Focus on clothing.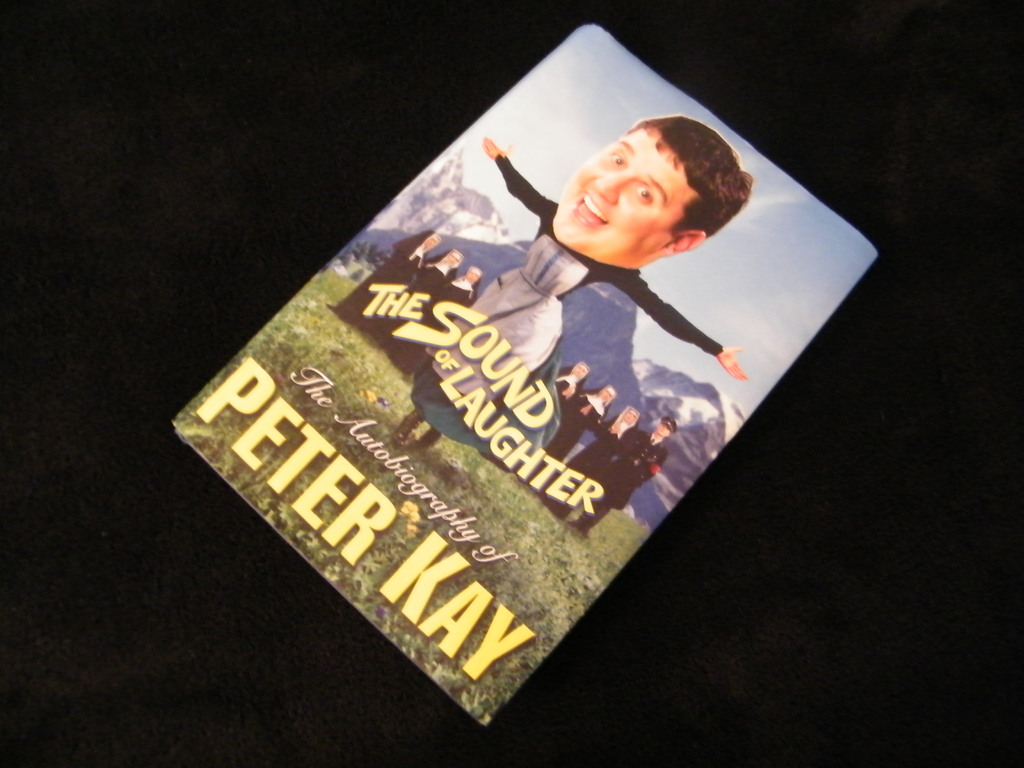
Focused at <region>321, 226, 442, 331</region>.
